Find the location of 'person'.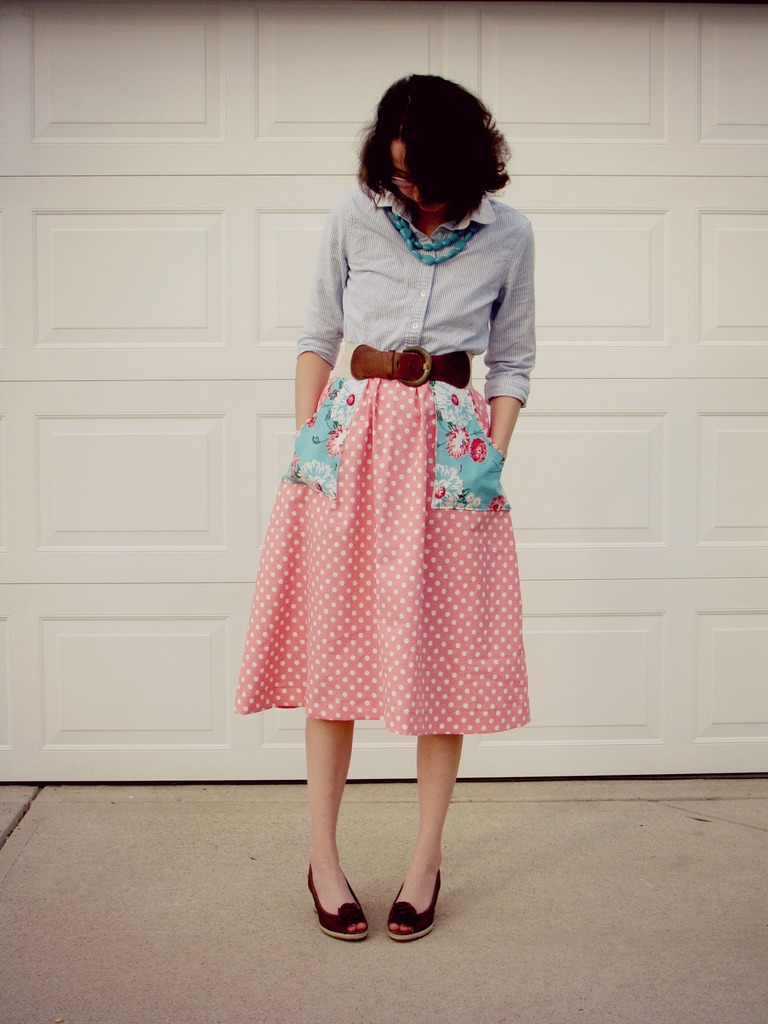
Location: [234, 71, 534, 946].
